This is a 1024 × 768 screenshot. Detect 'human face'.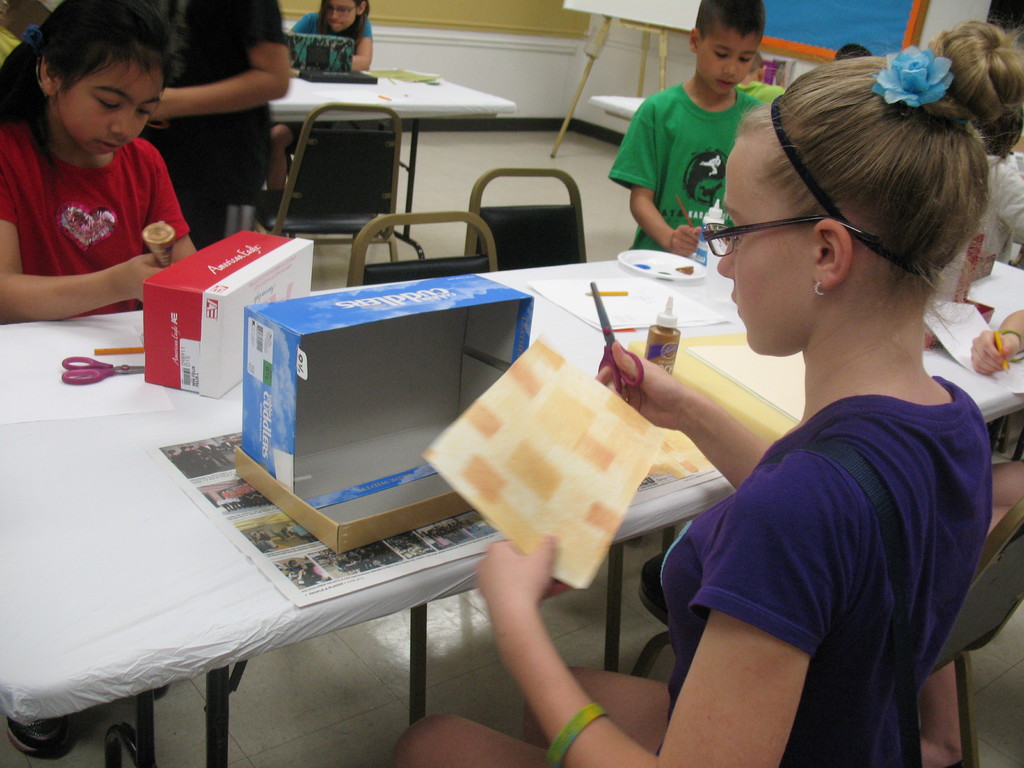
(left=323, top=0, right=356, bottom=32).
